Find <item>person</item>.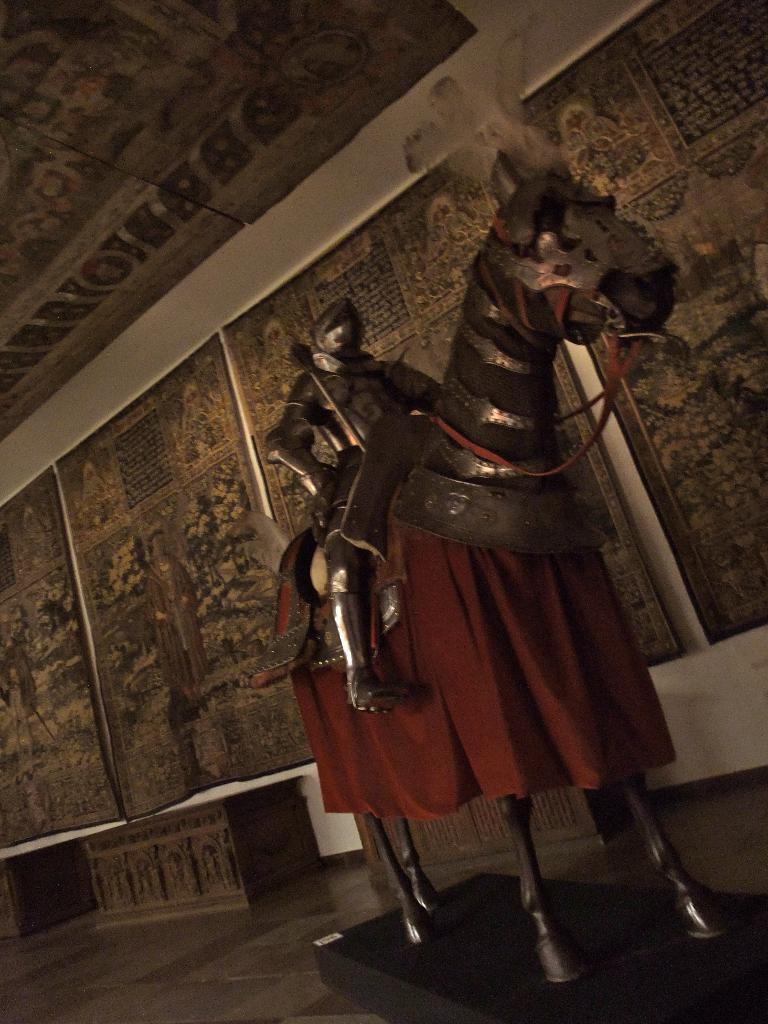
locate(255, 274, 461, 719).
